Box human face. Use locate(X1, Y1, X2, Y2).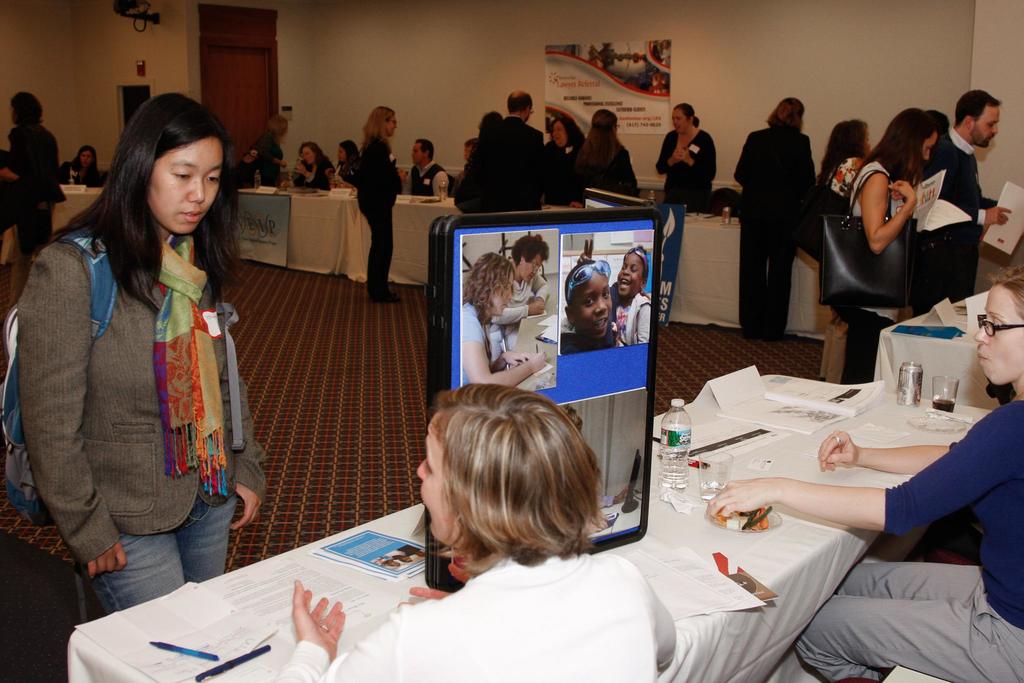
locate(409, 145, 428, 165).
